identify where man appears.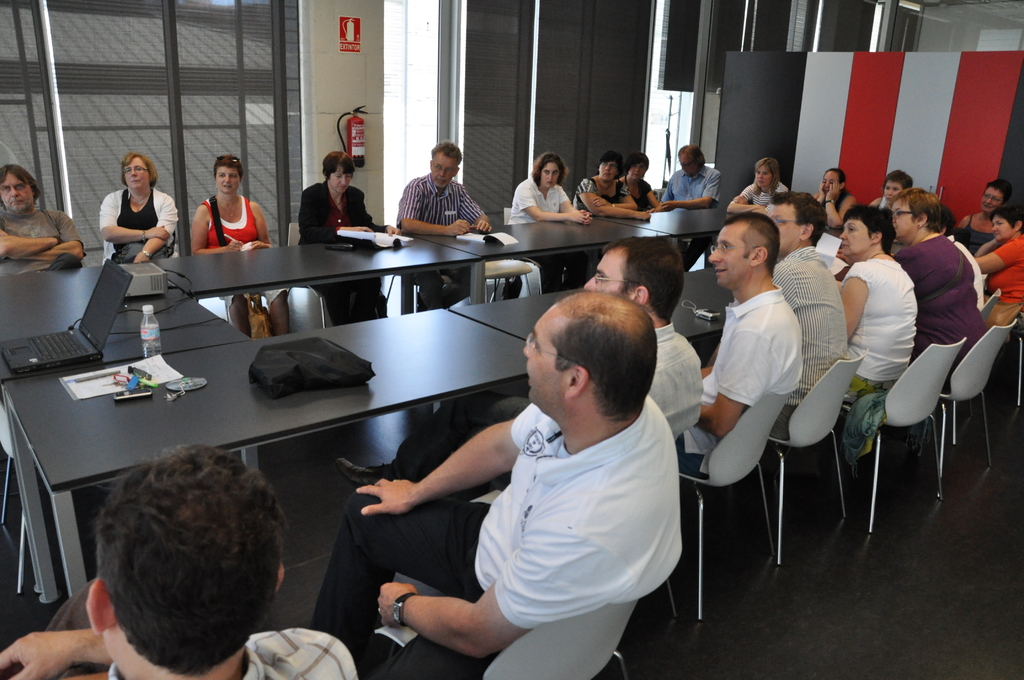
Appears at detection(396, 136, 489, 317).
